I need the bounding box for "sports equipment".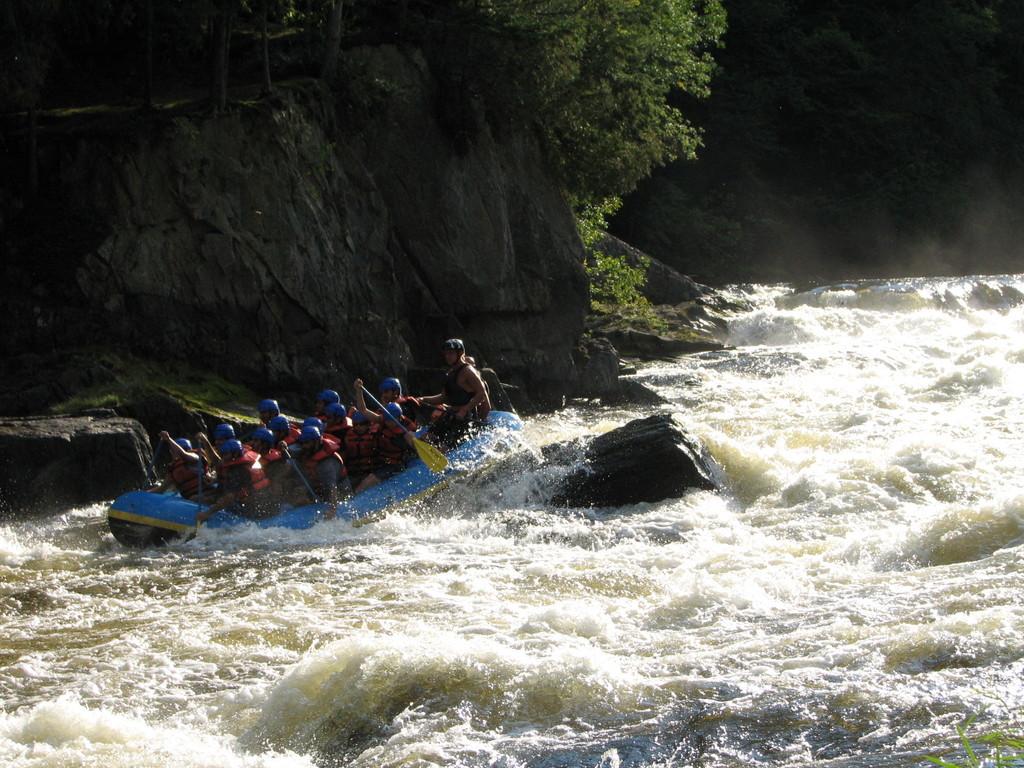
Here it is: select_region(172, 438, 192, 449).
